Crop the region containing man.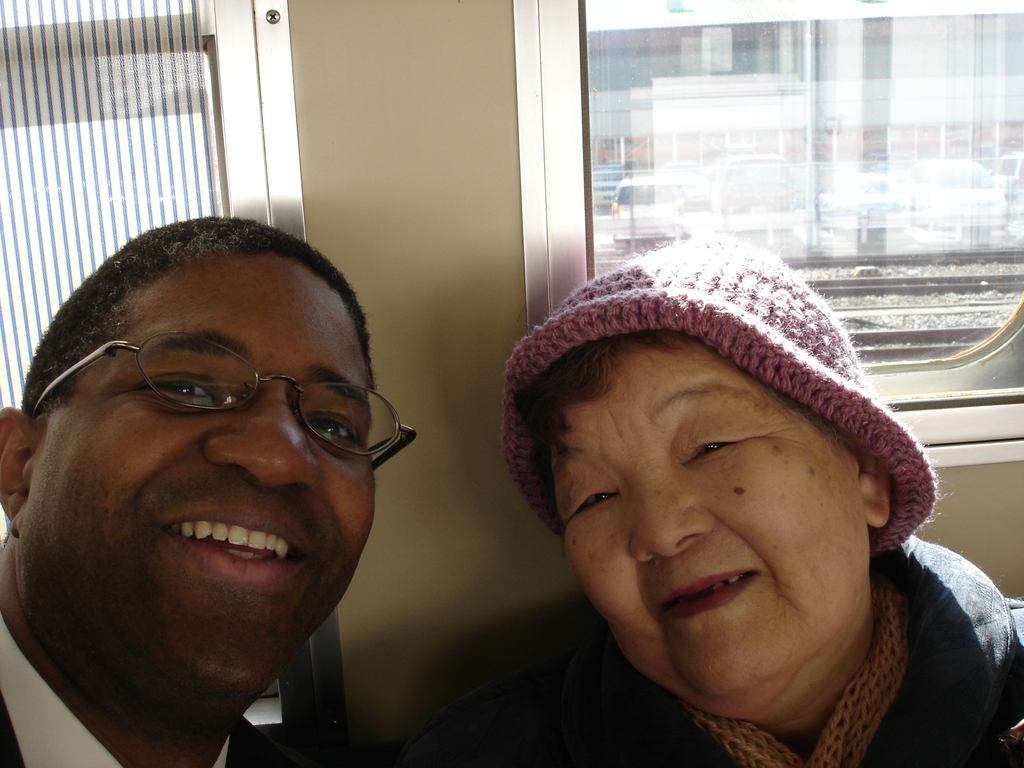
Crop region: <region>0, 228, 418, 755</region>.
